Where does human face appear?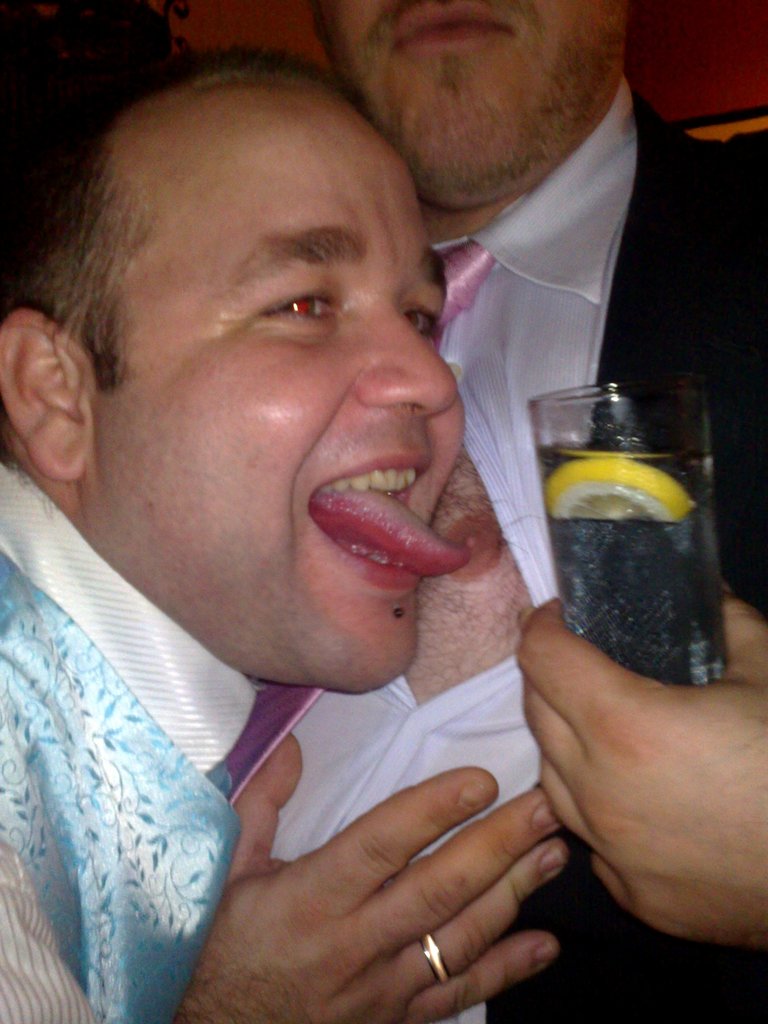
Appears at <box>317,0,637,202</box>.
